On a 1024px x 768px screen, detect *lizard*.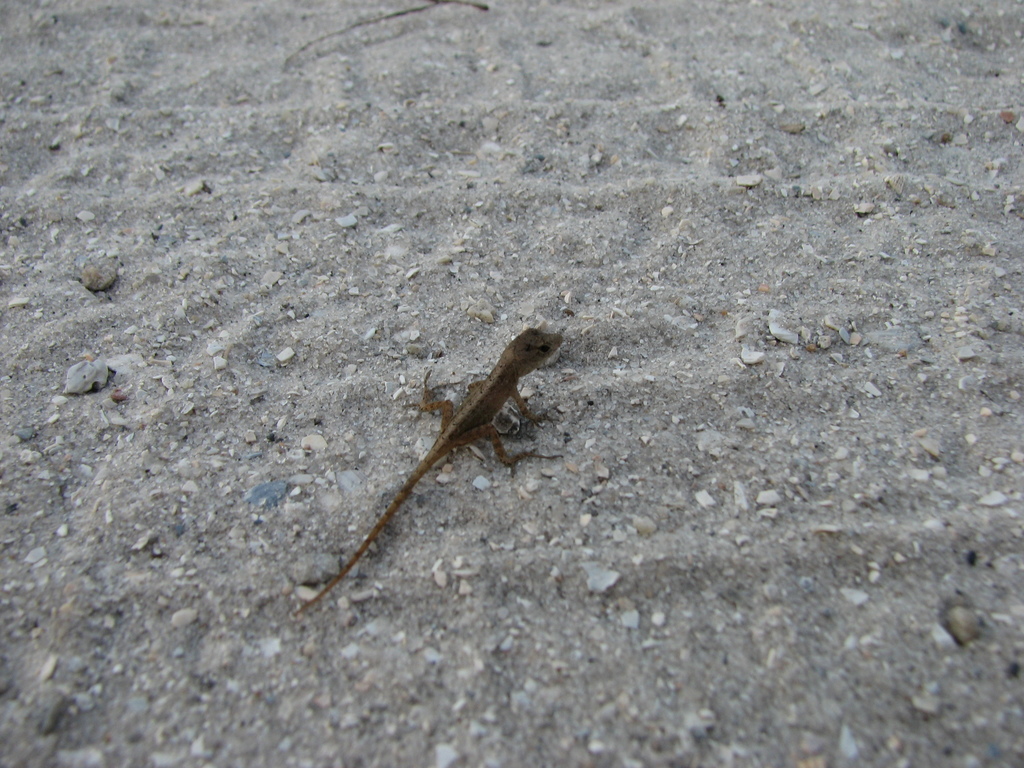
region(294, 326, 564, 612).
